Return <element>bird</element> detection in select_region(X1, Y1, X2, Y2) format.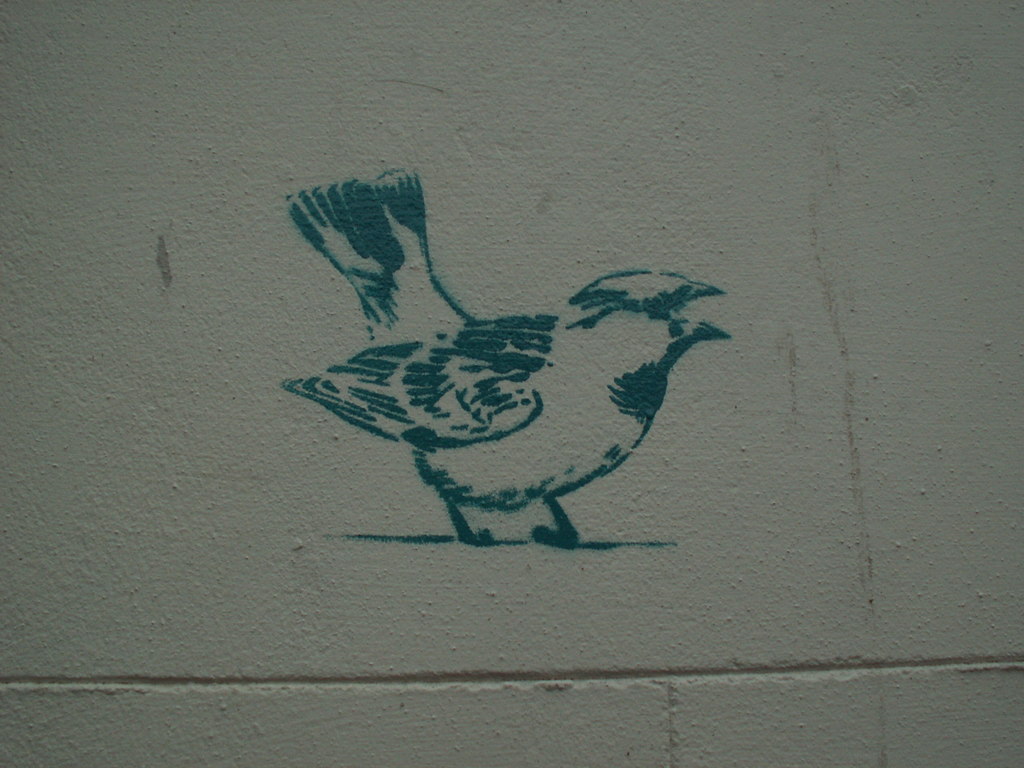
select_region(284, 164, 740, 543).
